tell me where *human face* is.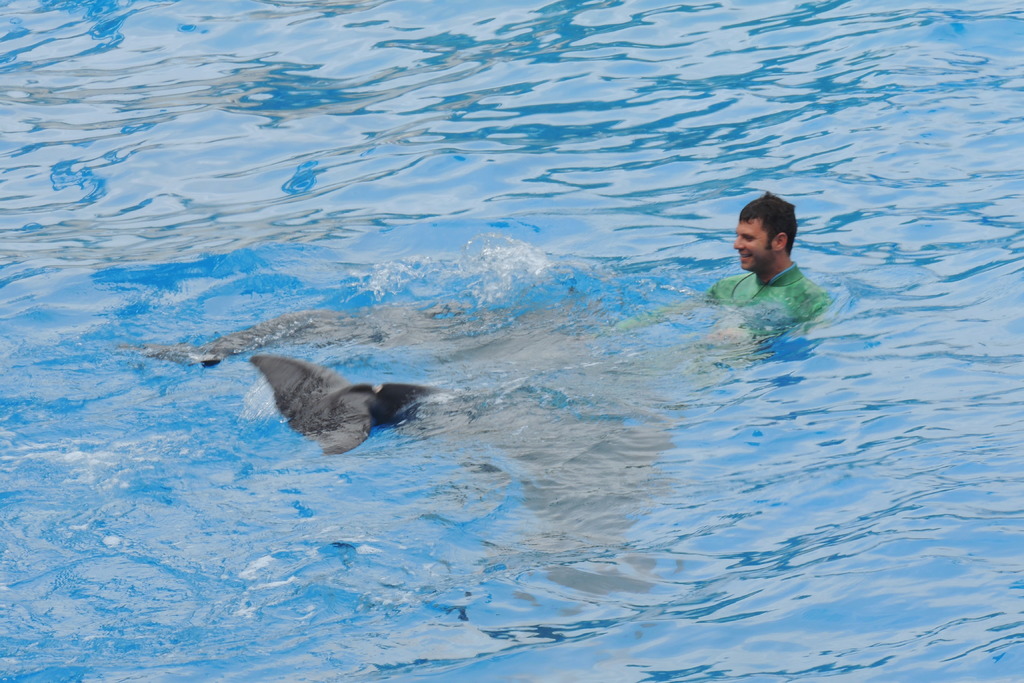
*human face* is at bbox(735, 211, 773, 273).
